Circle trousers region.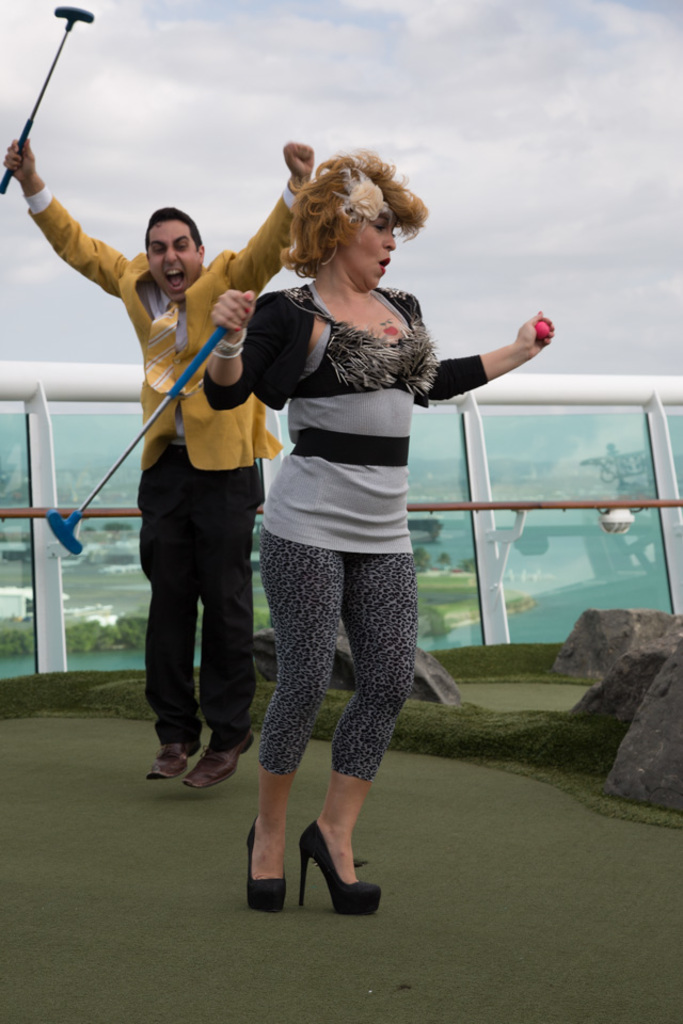
Region: rect(143, 486, 251, 777).
